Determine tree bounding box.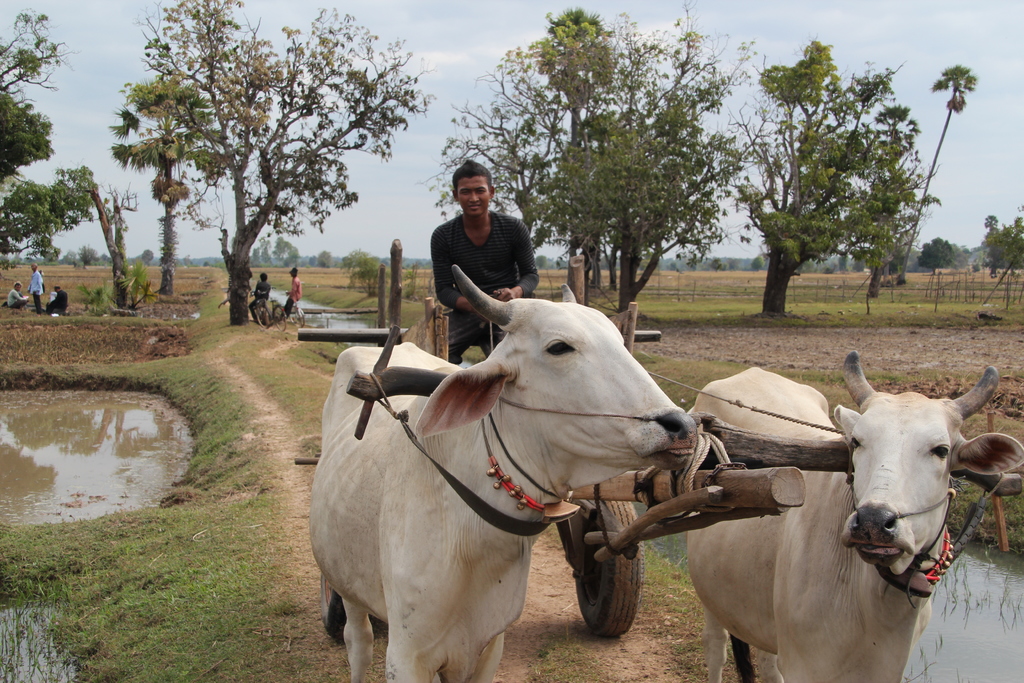
Determined: [419,0,777,322].
